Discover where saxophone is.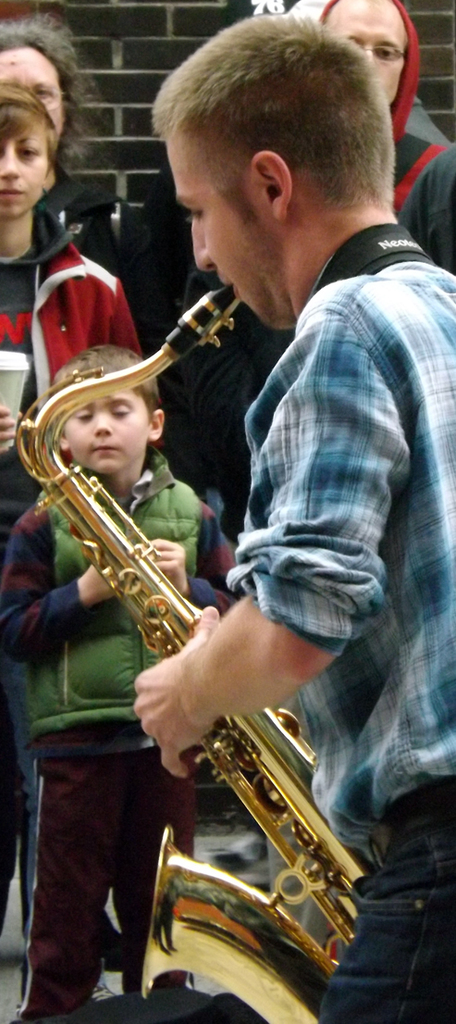
Discovered at x1=14 y1=285 x2=379 y2=1023.
